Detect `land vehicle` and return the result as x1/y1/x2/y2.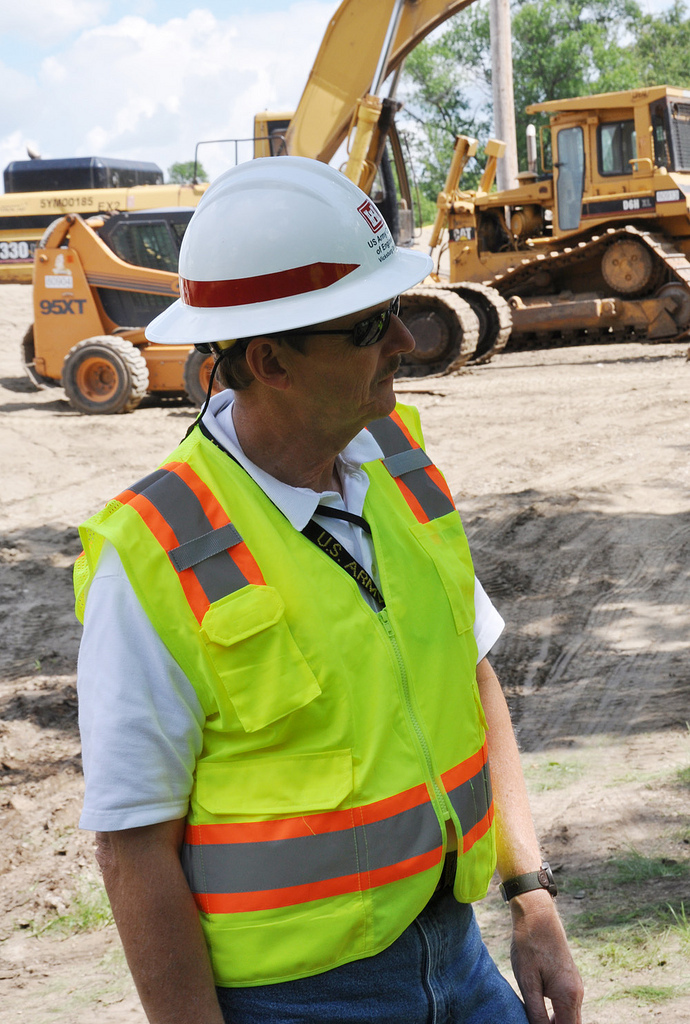
22/0/485/413.
